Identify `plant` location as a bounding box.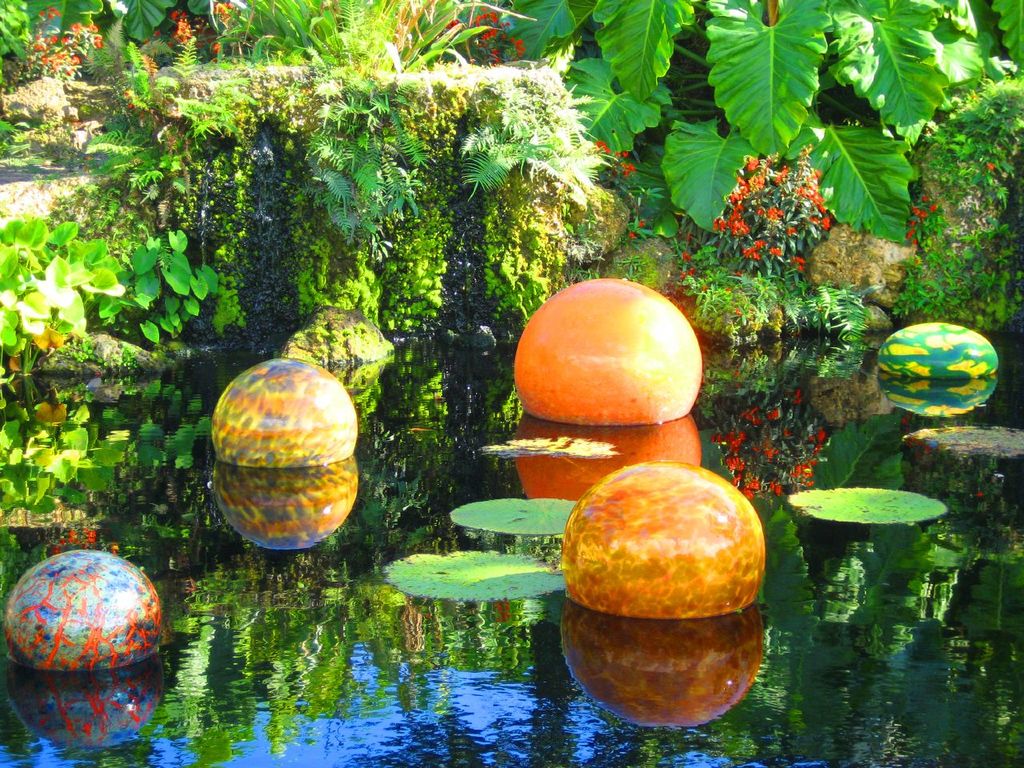
(665, 247, 799, 361).
